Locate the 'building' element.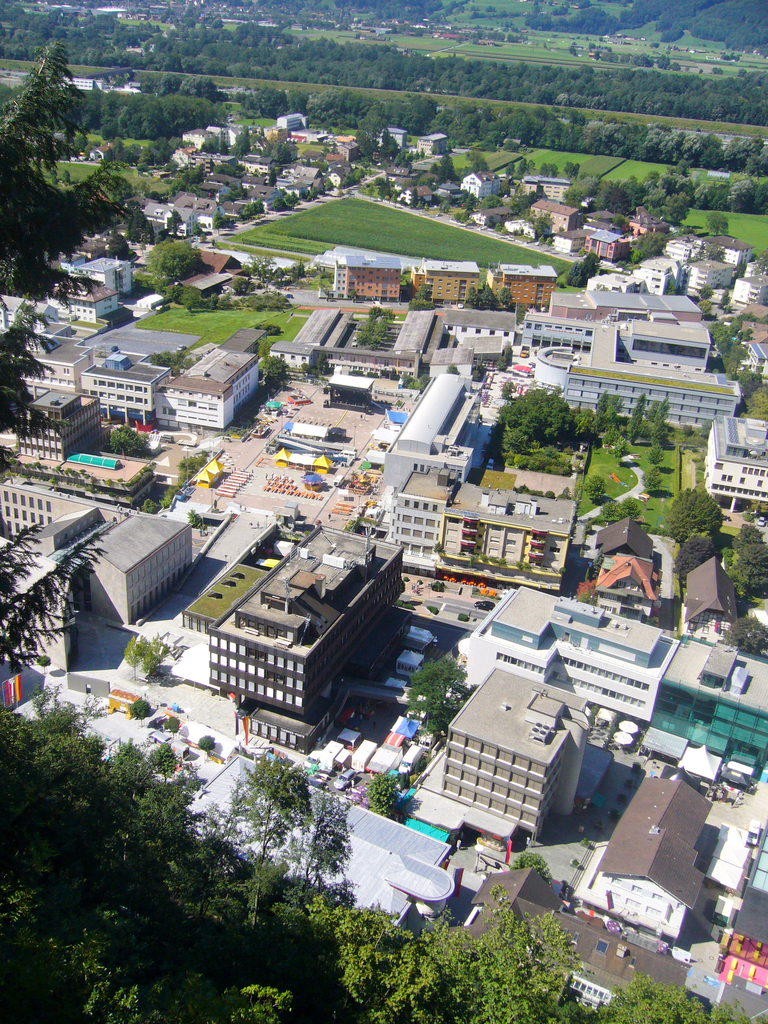
Element bbox: (left=333, top=257, right=400, bottom=300).
